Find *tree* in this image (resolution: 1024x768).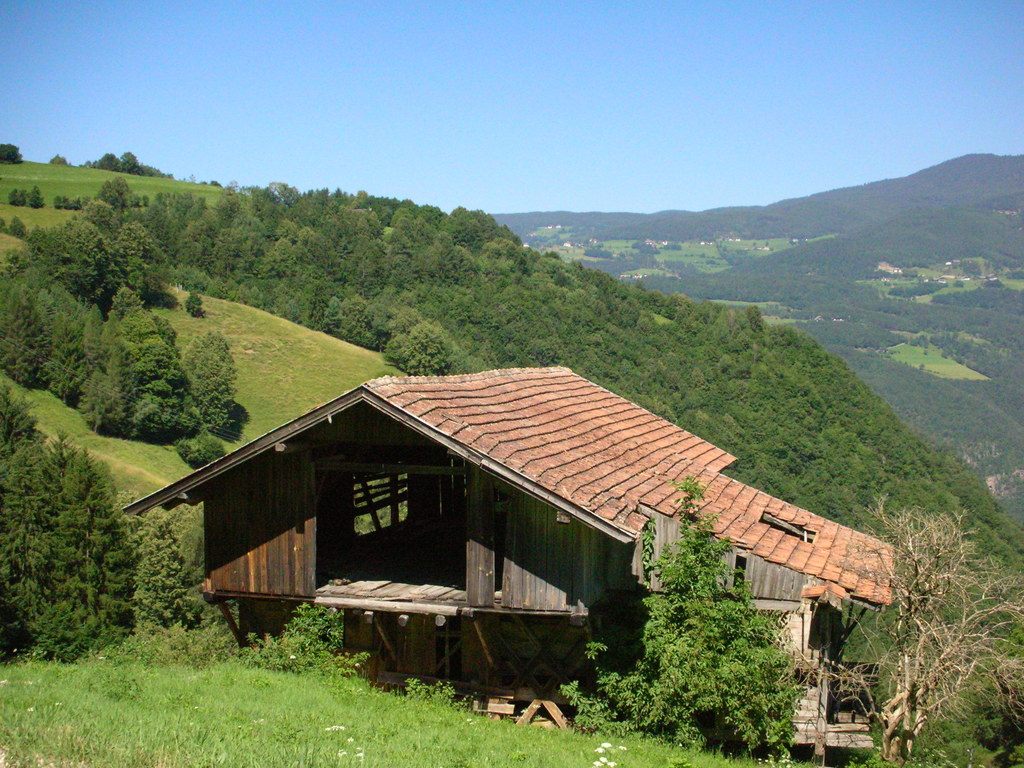
region(0, 141, 26, 164).
